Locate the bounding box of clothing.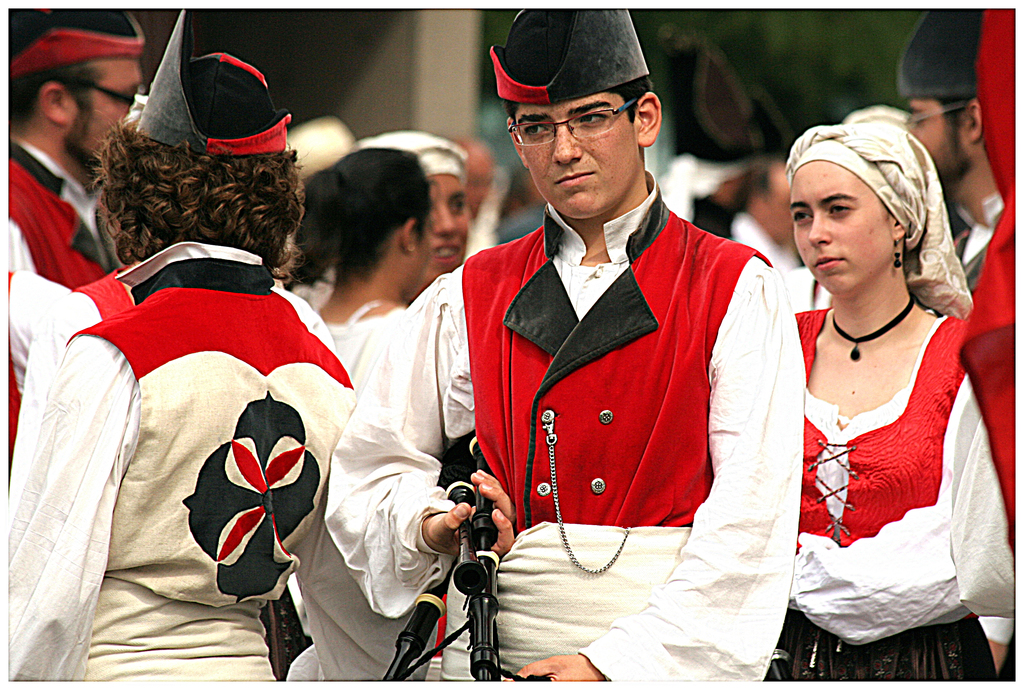
Bounding box: select_region(315, 171, 816, 689).
